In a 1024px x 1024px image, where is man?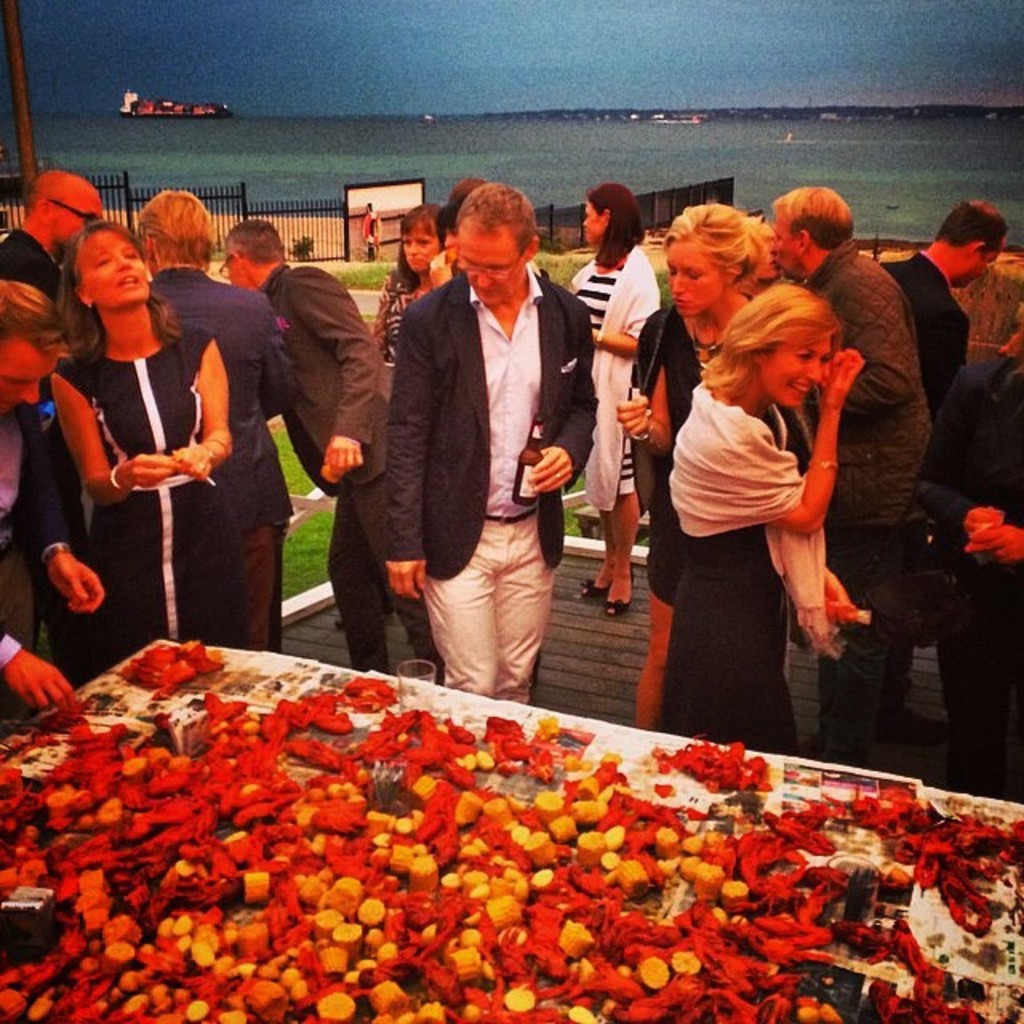
box(139, 189, 296, 654).
